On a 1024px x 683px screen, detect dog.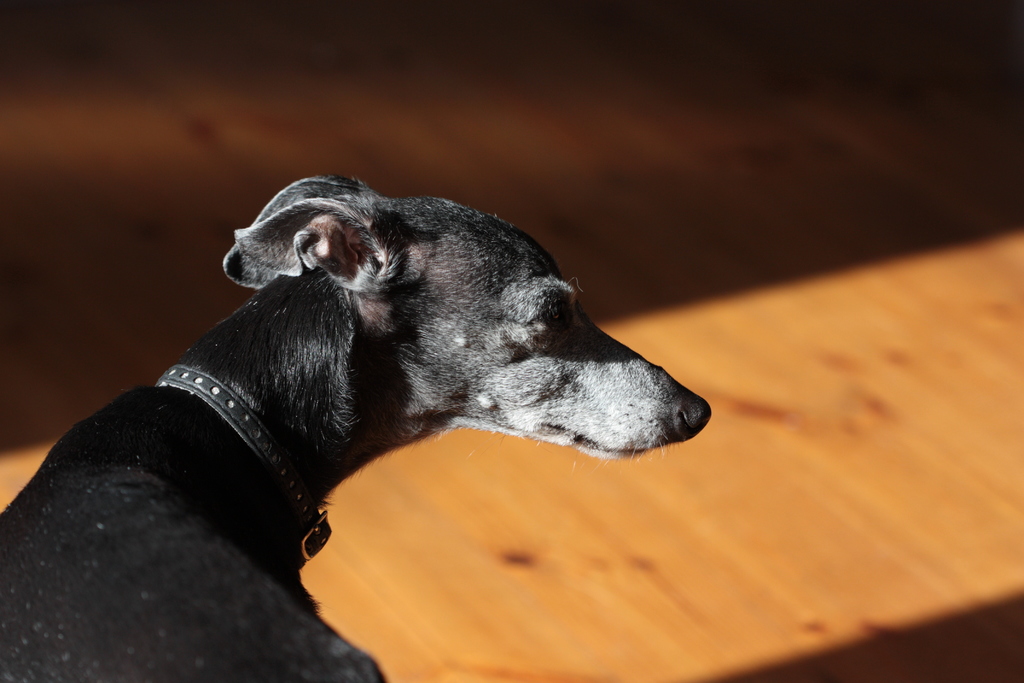
left=1, top=176, right=711, bottom=682.
